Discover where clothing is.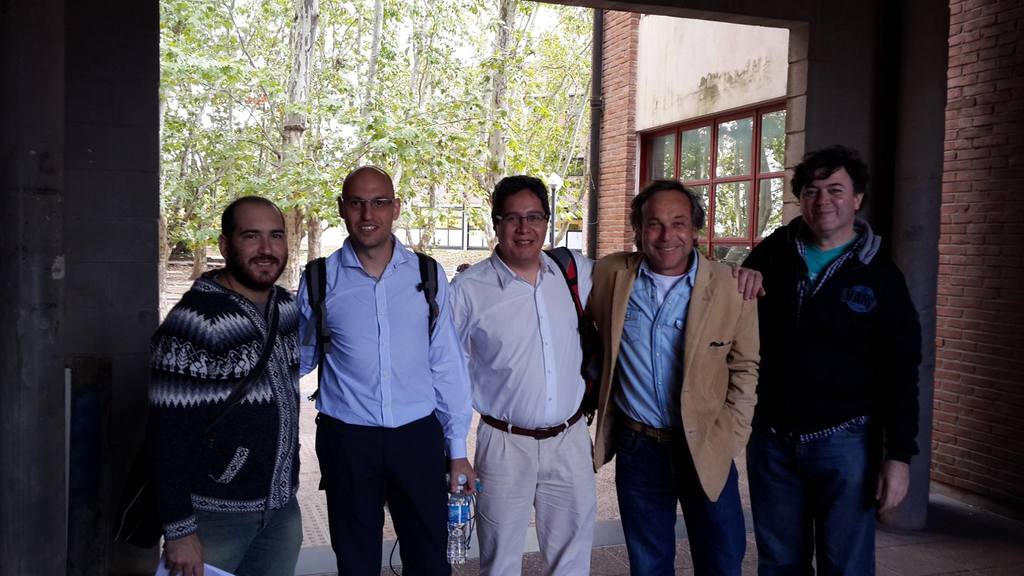
Discovered at x1=292 y1=229 x2=472 y2=575.
